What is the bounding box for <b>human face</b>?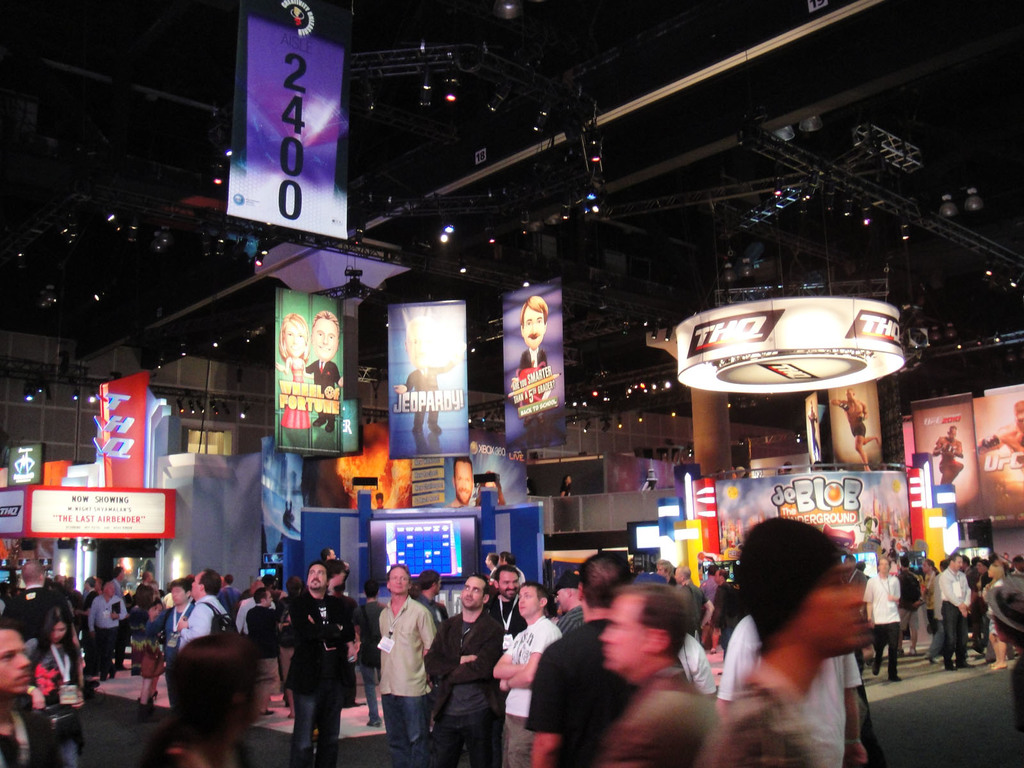
407, 317, 431, 370.
